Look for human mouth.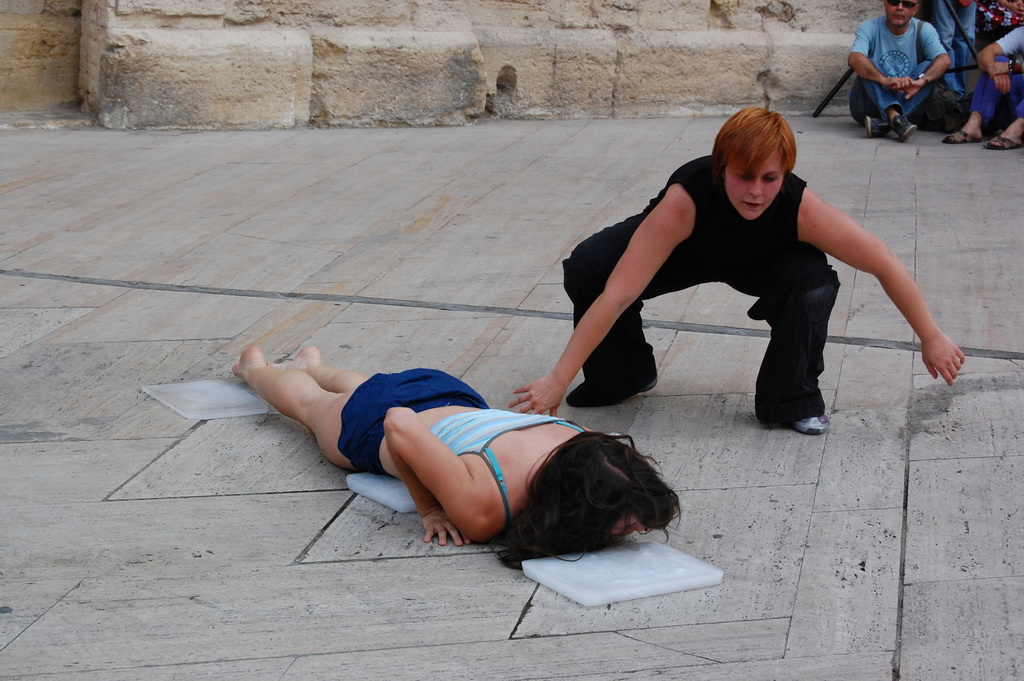
Found: detection(742, 199, 767, 211).
